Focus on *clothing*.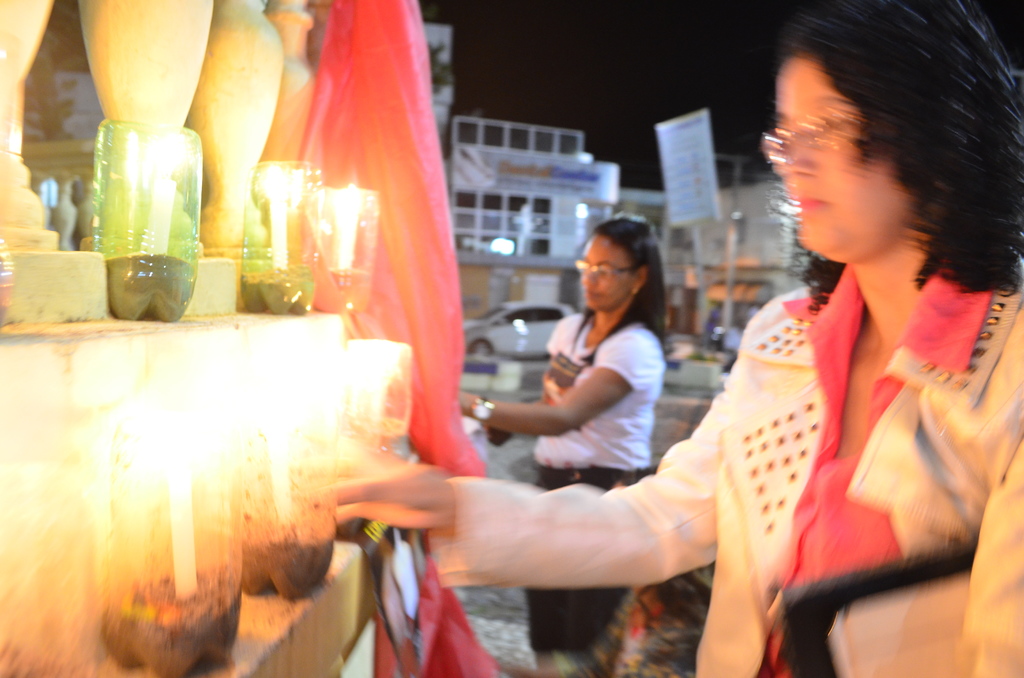
Focused at box(423, 258, 1023, 677).
